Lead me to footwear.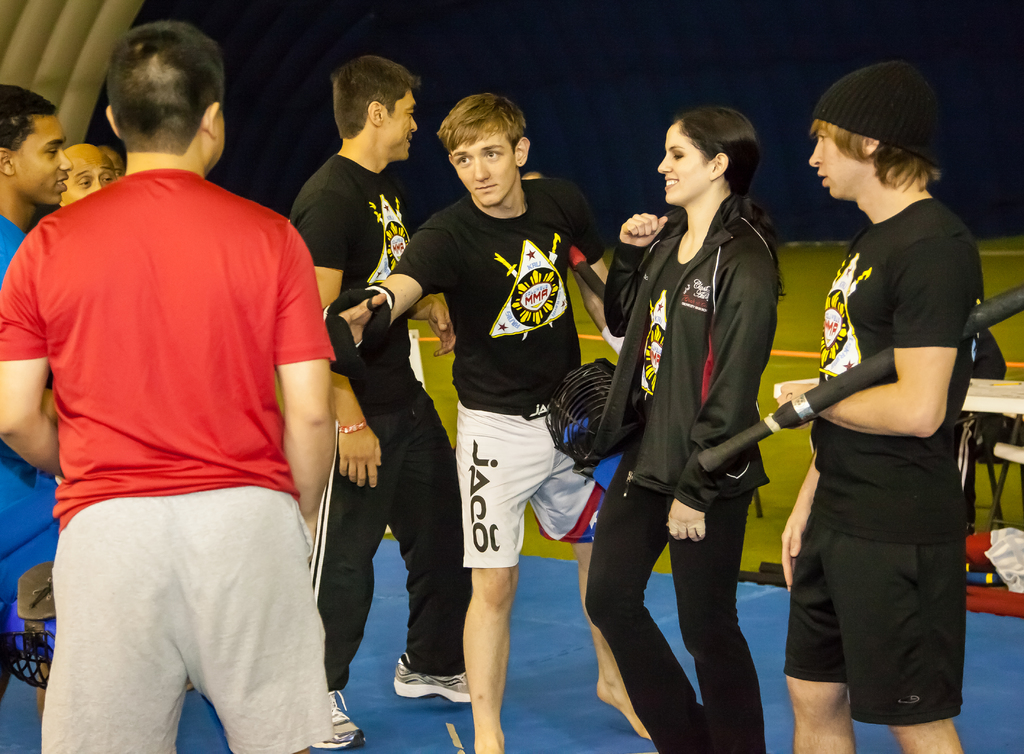
Lead to {"left": 393, "top": 650, "right": 472, "bottom": 701}.
